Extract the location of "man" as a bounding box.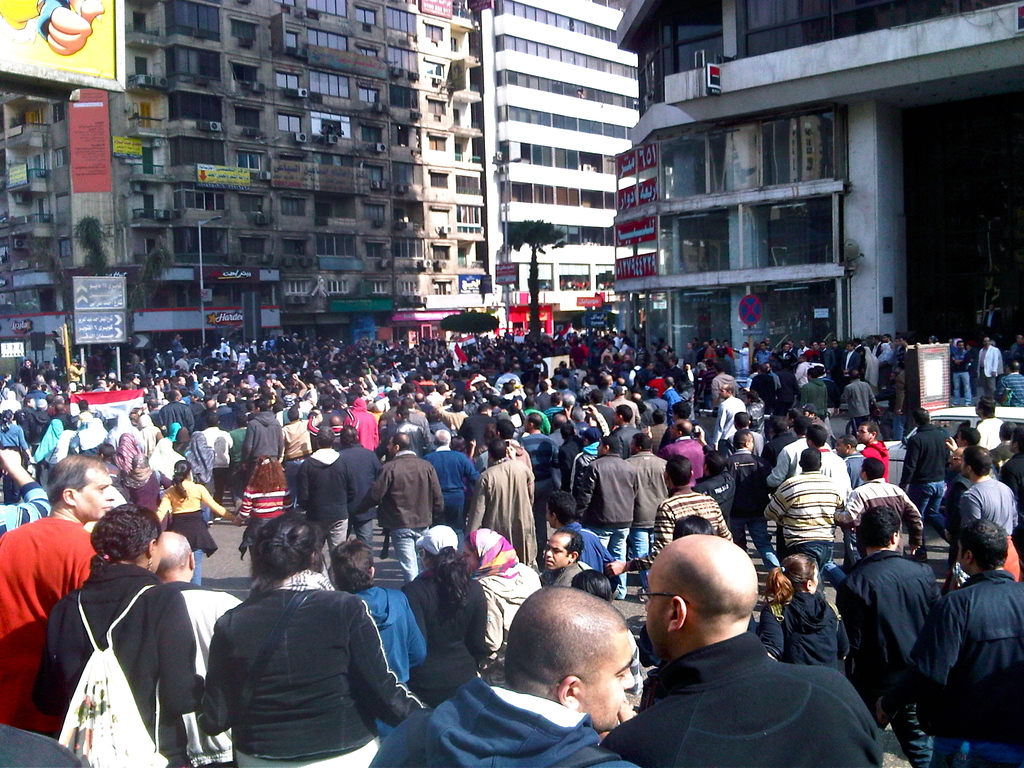
413/426/477/542.
